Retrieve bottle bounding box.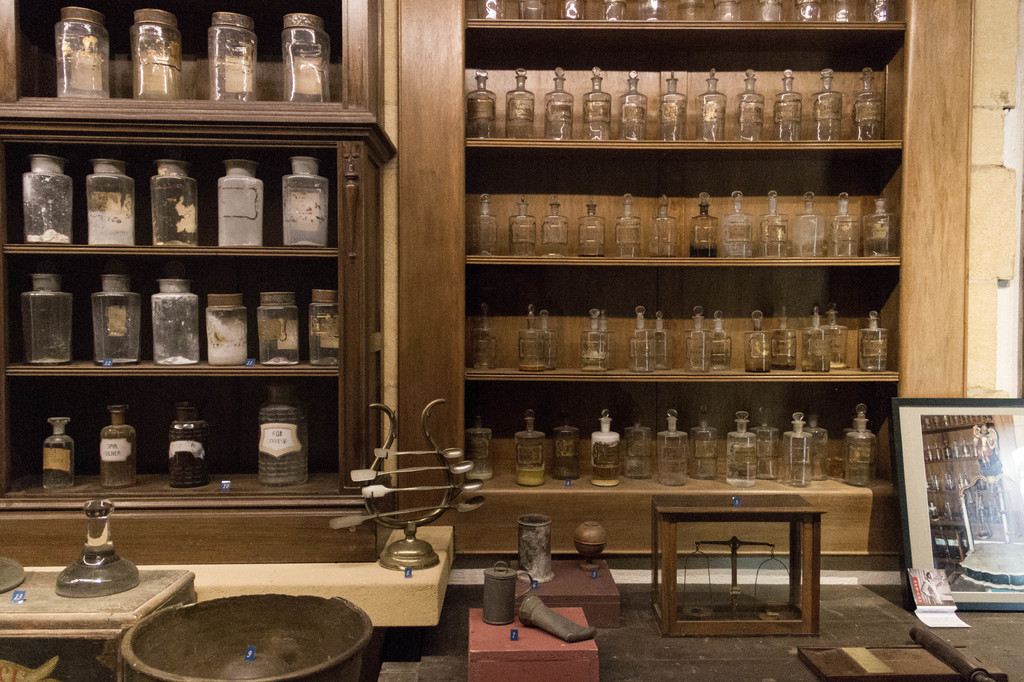
Bounding box: x1=794, y1=0, x2=821, y2=23.
